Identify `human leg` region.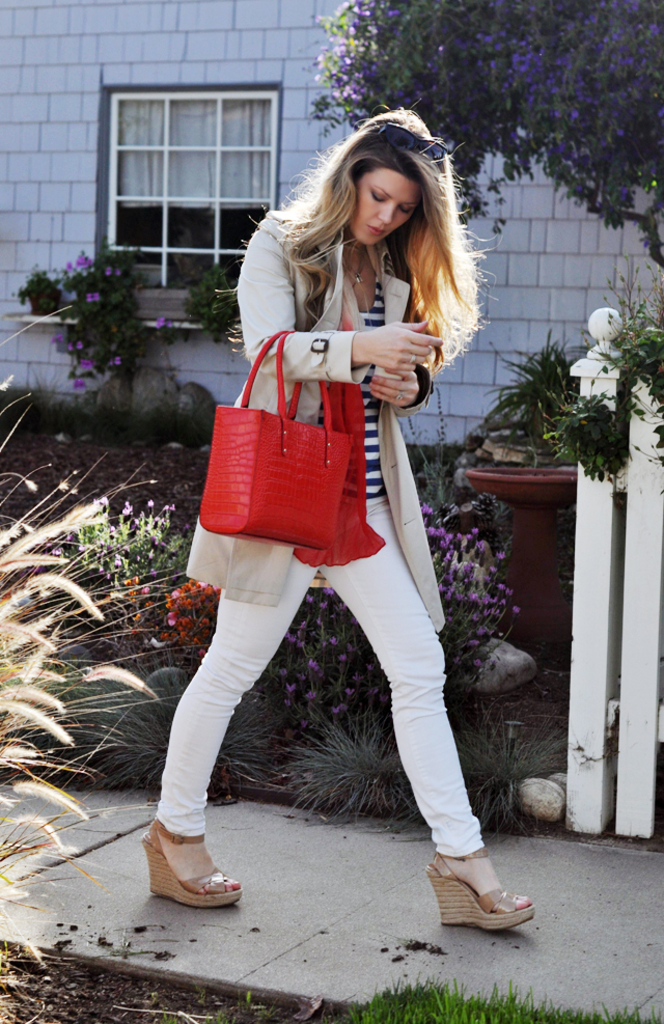
Region: [324, 498, 533, 937].
